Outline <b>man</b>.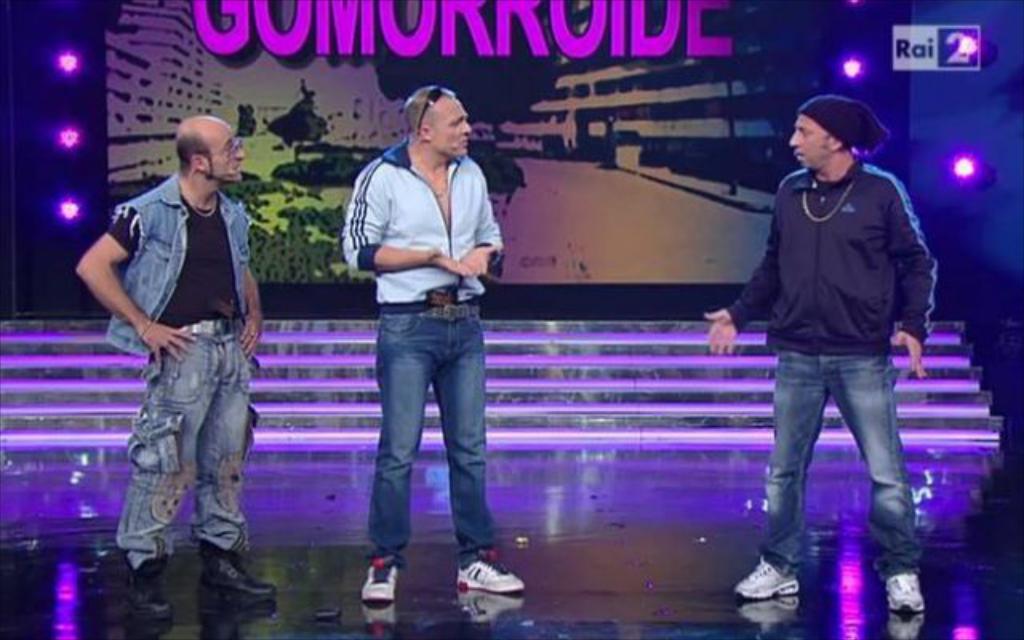
Outline: bbox=(704, 96, 934, 621).
